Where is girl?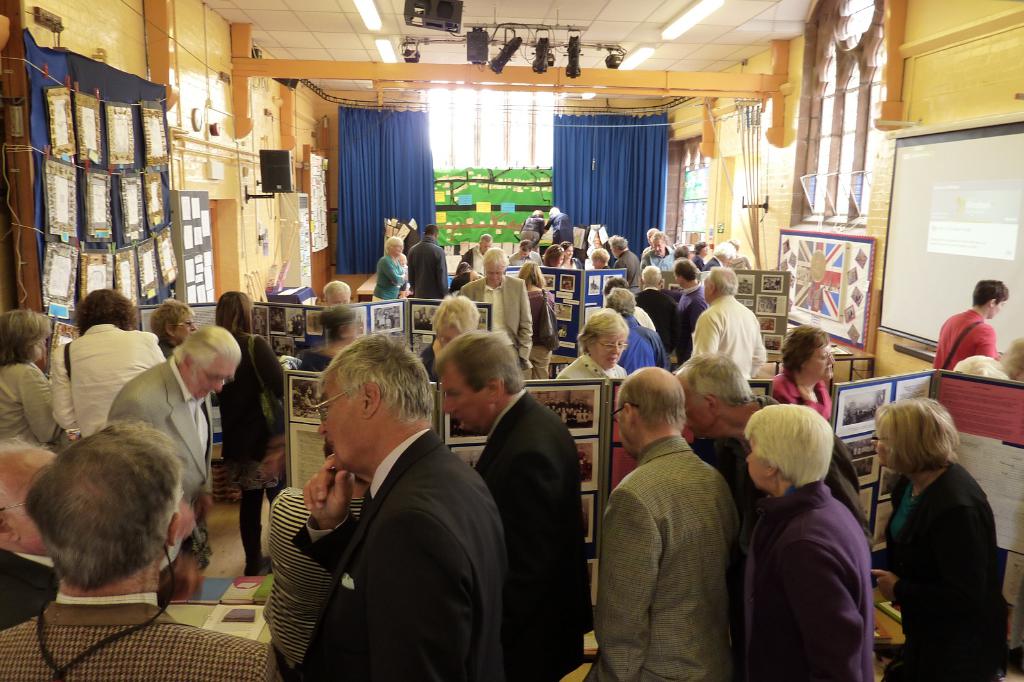
x1=867, y1=400, x2=1005, y2=681.
